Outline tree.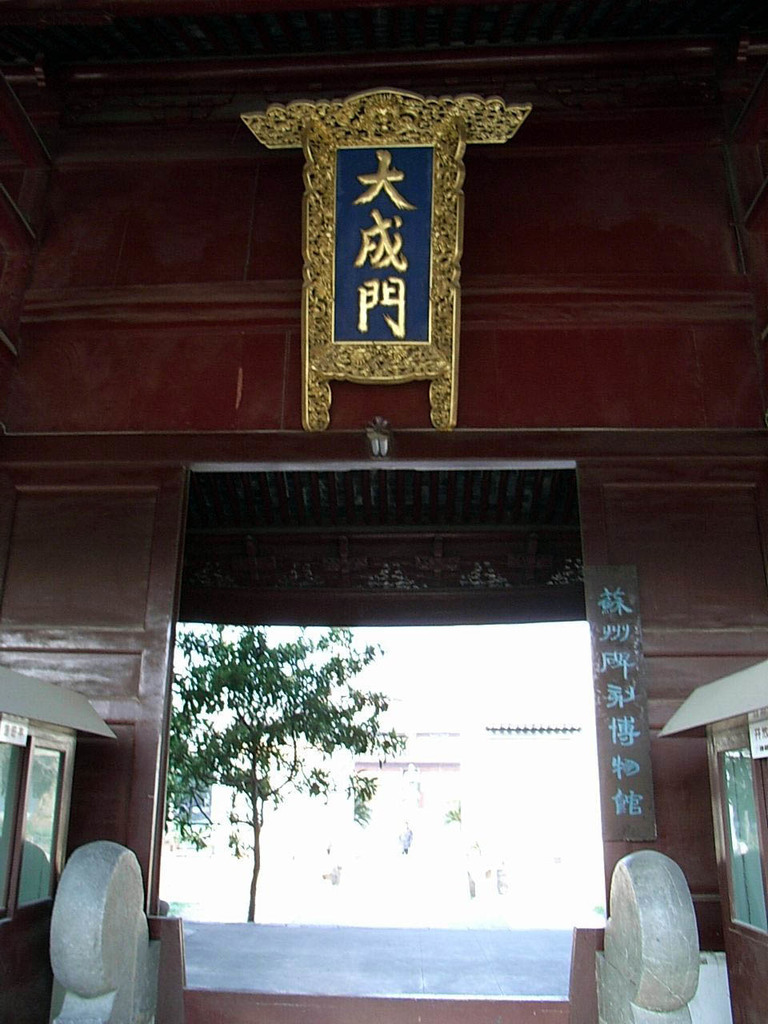
Outline: <bbox>128, 598, 469, 926</bbox>.
